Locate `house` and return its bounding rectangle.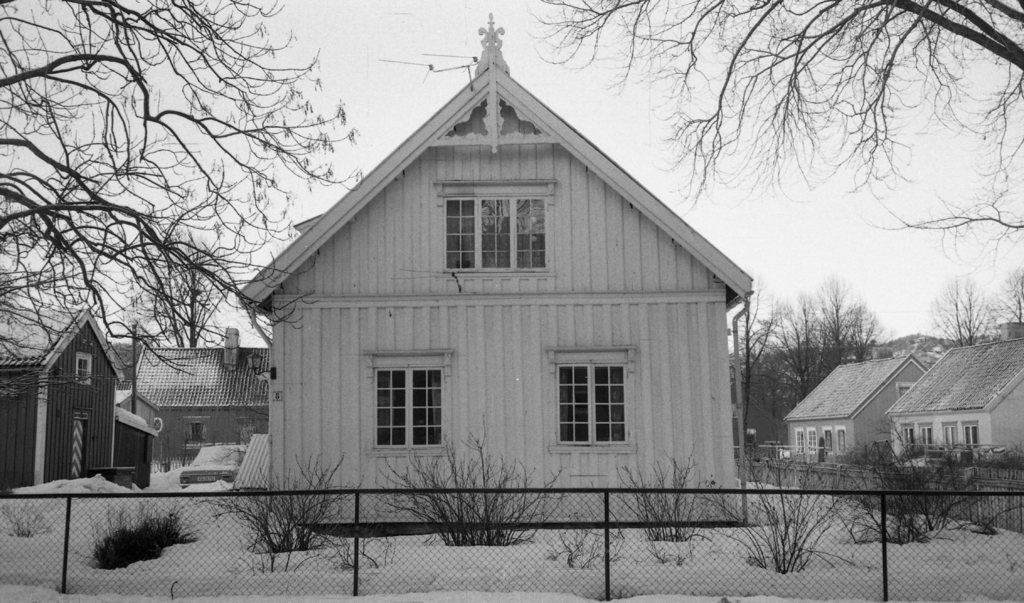
(135, 329, 273, 464).
